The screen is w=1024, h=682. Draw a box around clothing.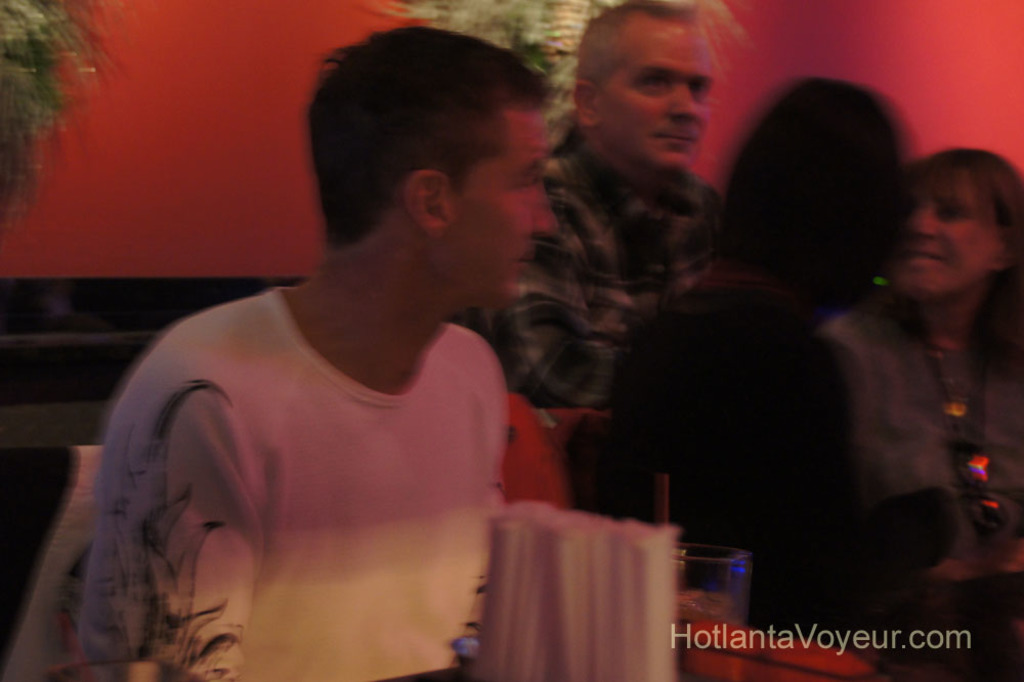
x1=826, y1=285, x2=1023, y2=559.
